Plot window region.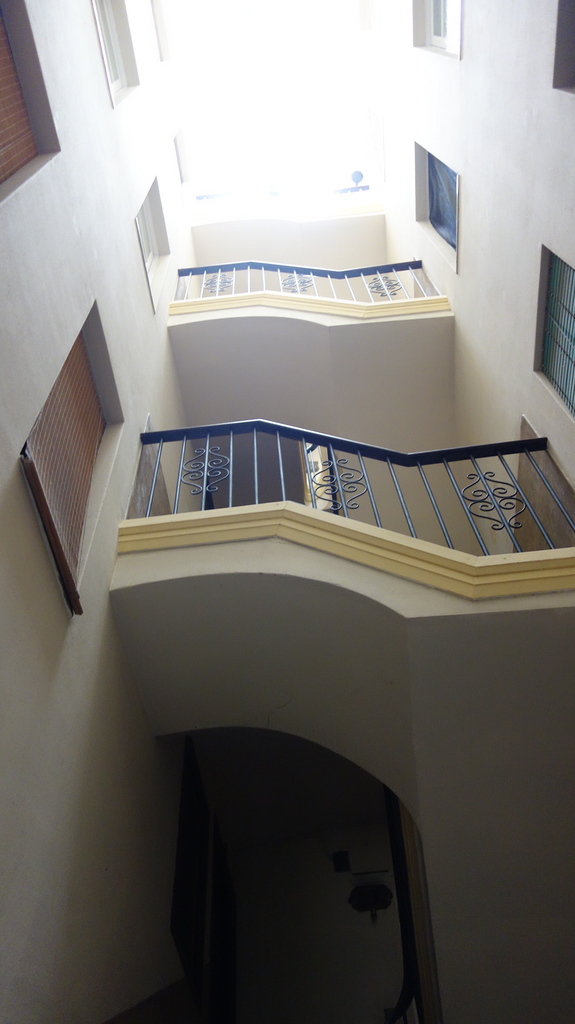
Plotted at [409, 132, 469, 231].
